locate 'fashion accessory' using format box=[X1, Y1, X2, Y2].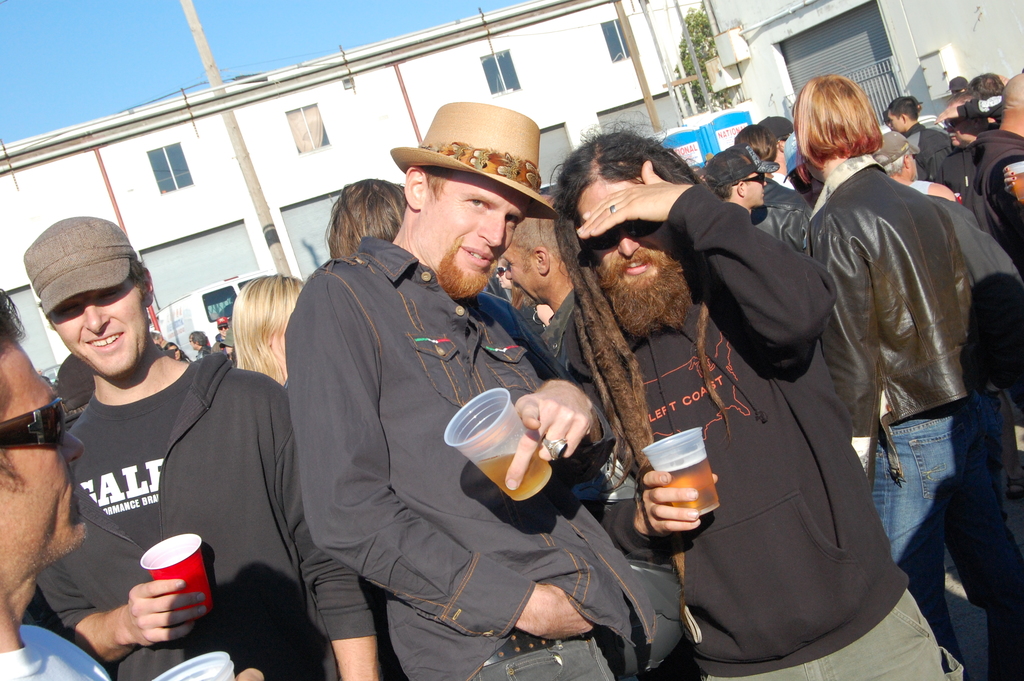
box=[220, 332, 232, 349].
